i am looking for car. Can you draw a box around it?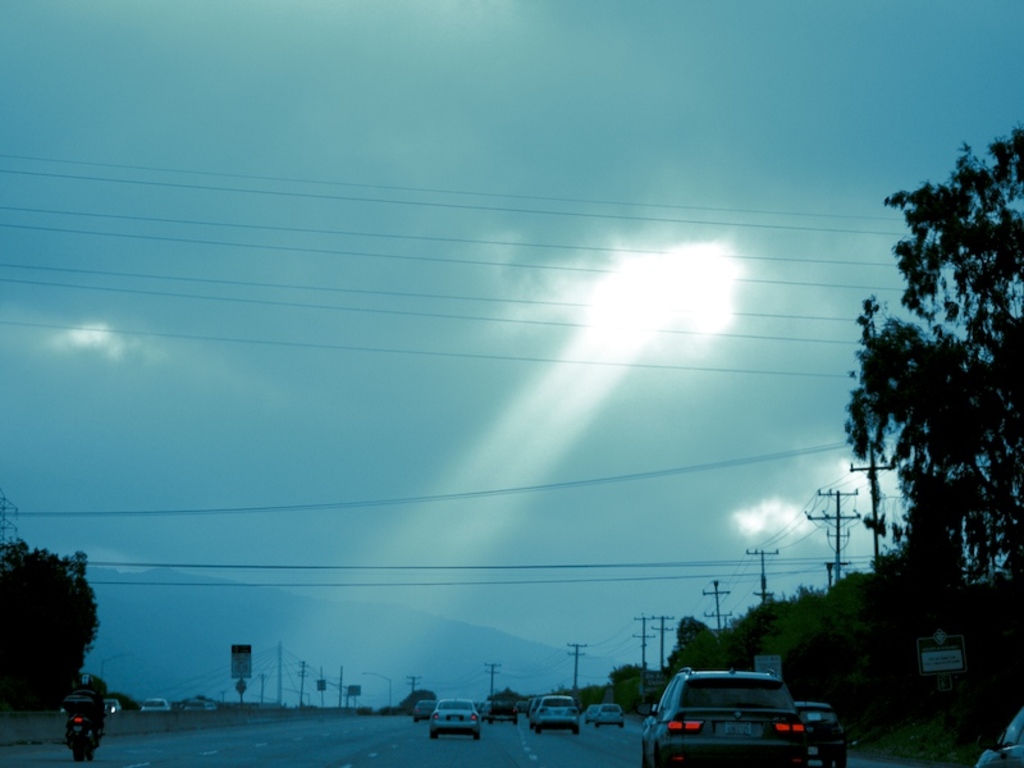
Sure, the bounding box is <box>639,671,803,767</box>.
